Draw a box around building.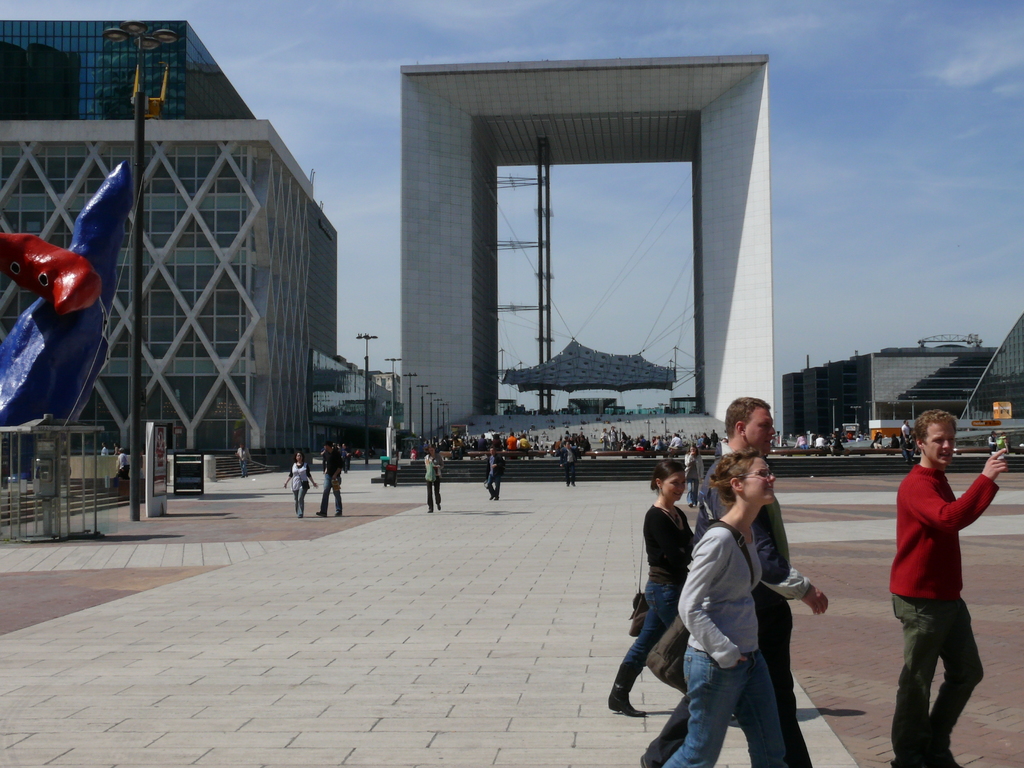
<region>0, 18, 335, 449</region>.
